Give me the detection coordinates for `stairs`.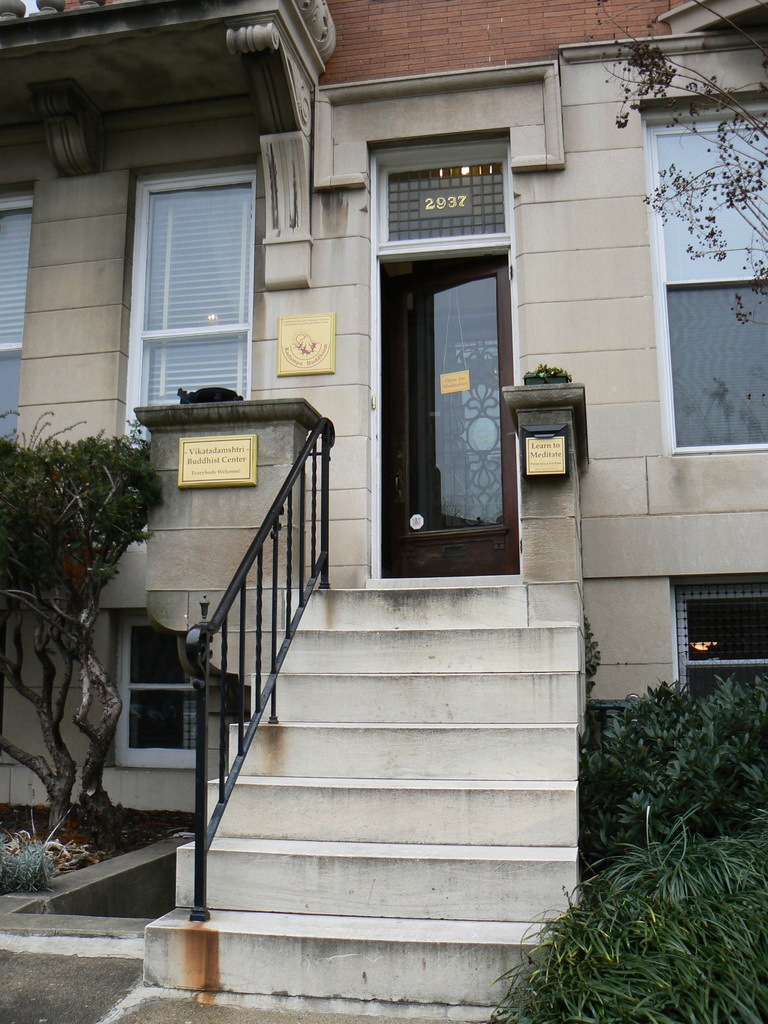
region(143, 587, 586, 1000).
